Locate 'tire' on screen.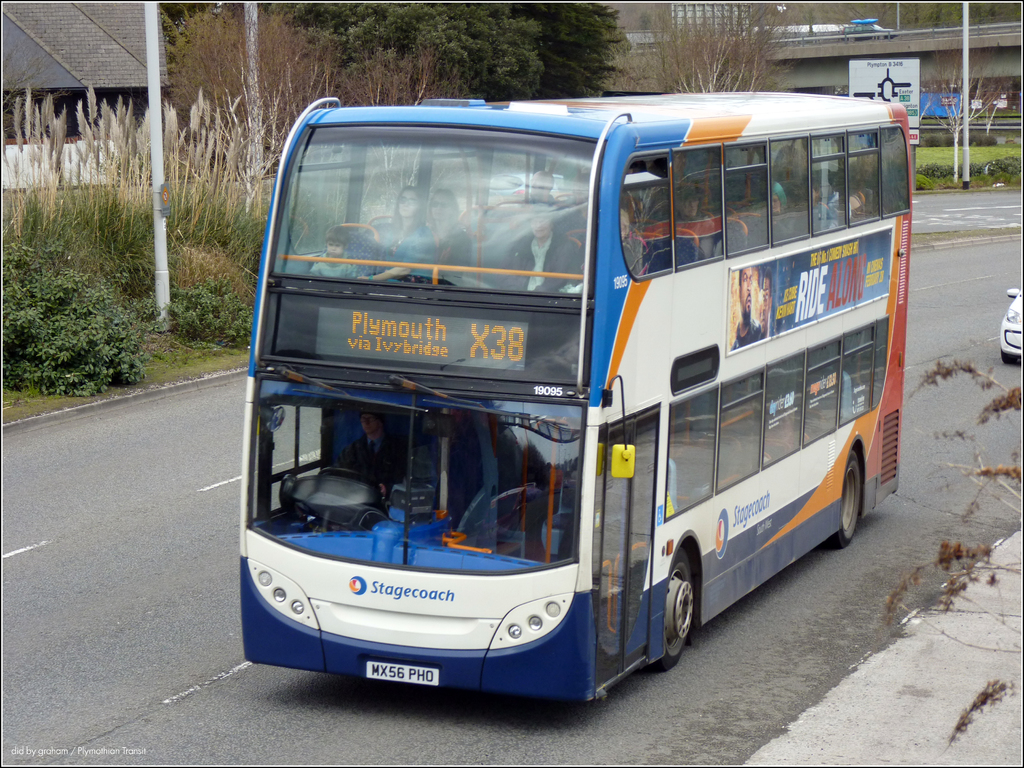
On screen at x1=827 y1=450 x2=860 y2=547.
